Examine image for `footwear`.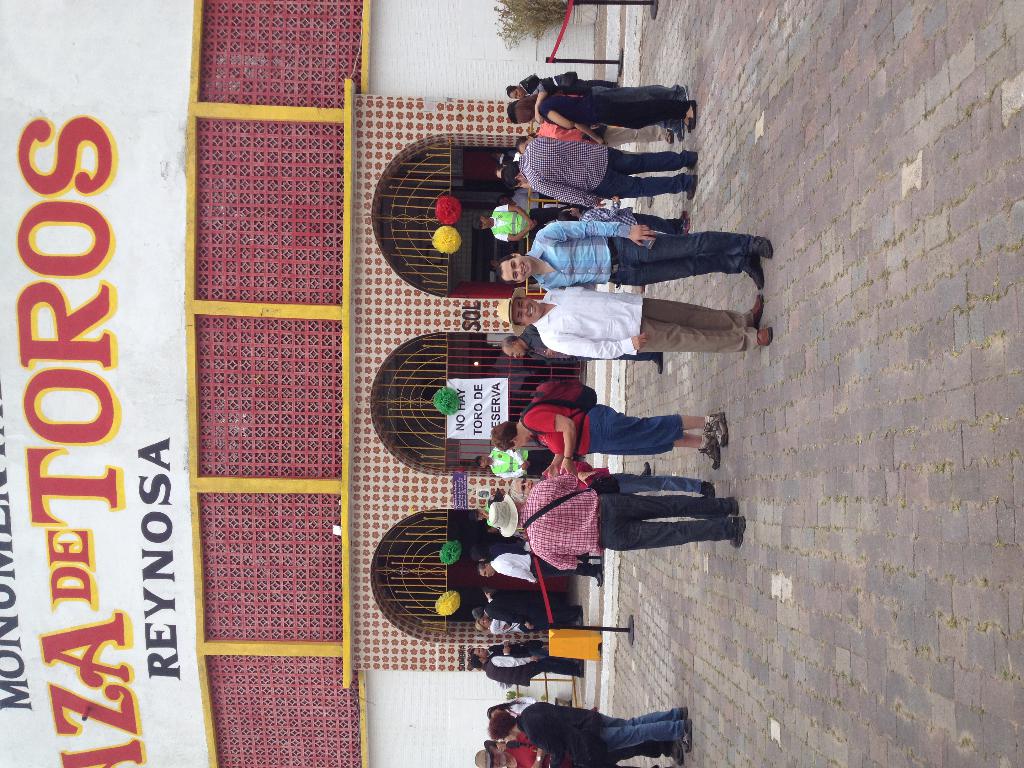
Examination result: Rect(756, 332, 775, 351).
